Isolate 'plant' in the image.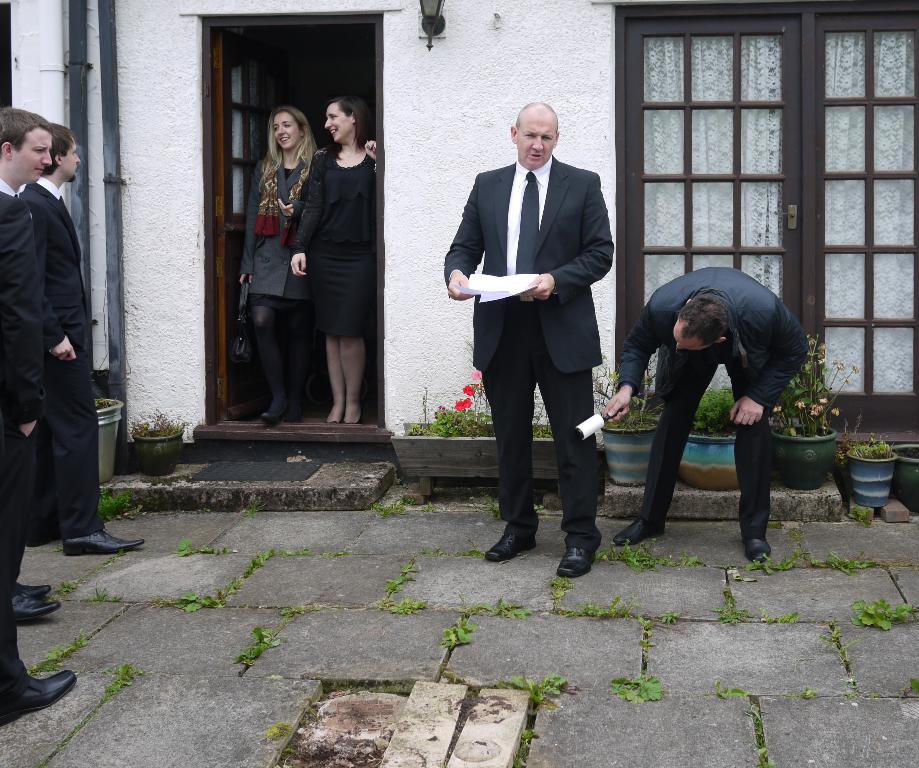
Isolated region: Rect(781, 603, 804, 625).
